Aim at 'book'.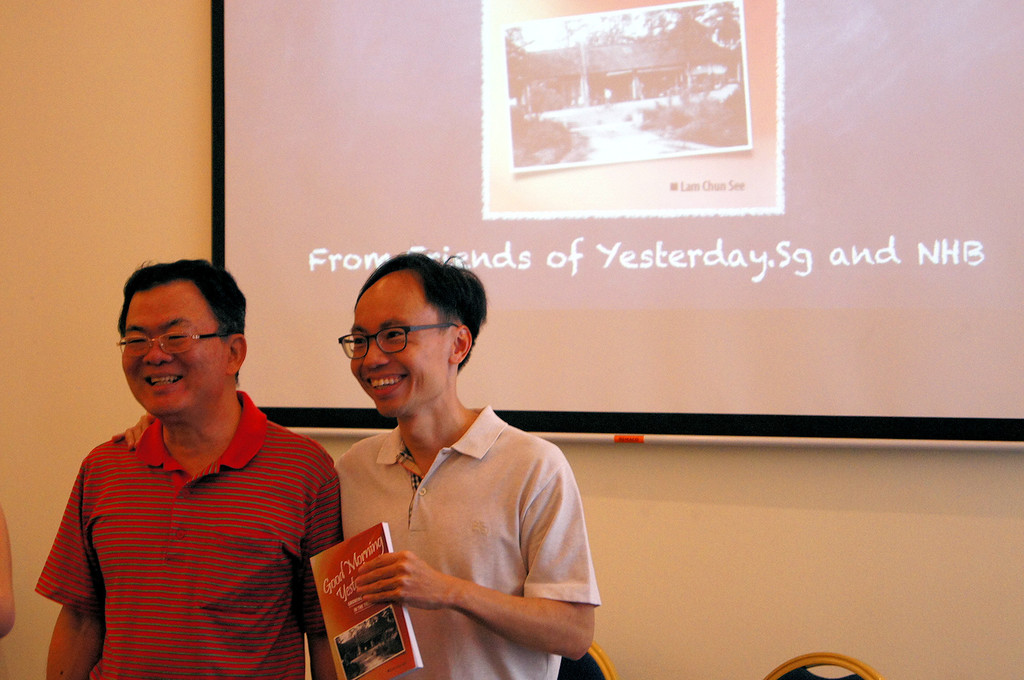
Aimed at x1=304, y1=518, x2=425, y2=679.
